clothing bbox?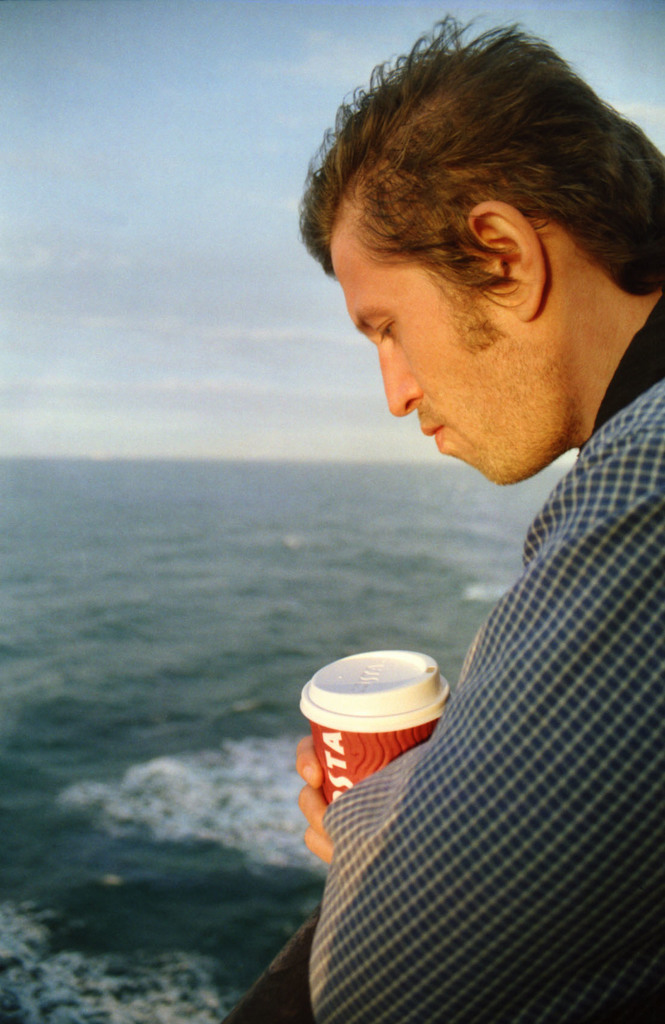
{"left": 303, "top": 278, "right": 664, "bottom": 1023}
